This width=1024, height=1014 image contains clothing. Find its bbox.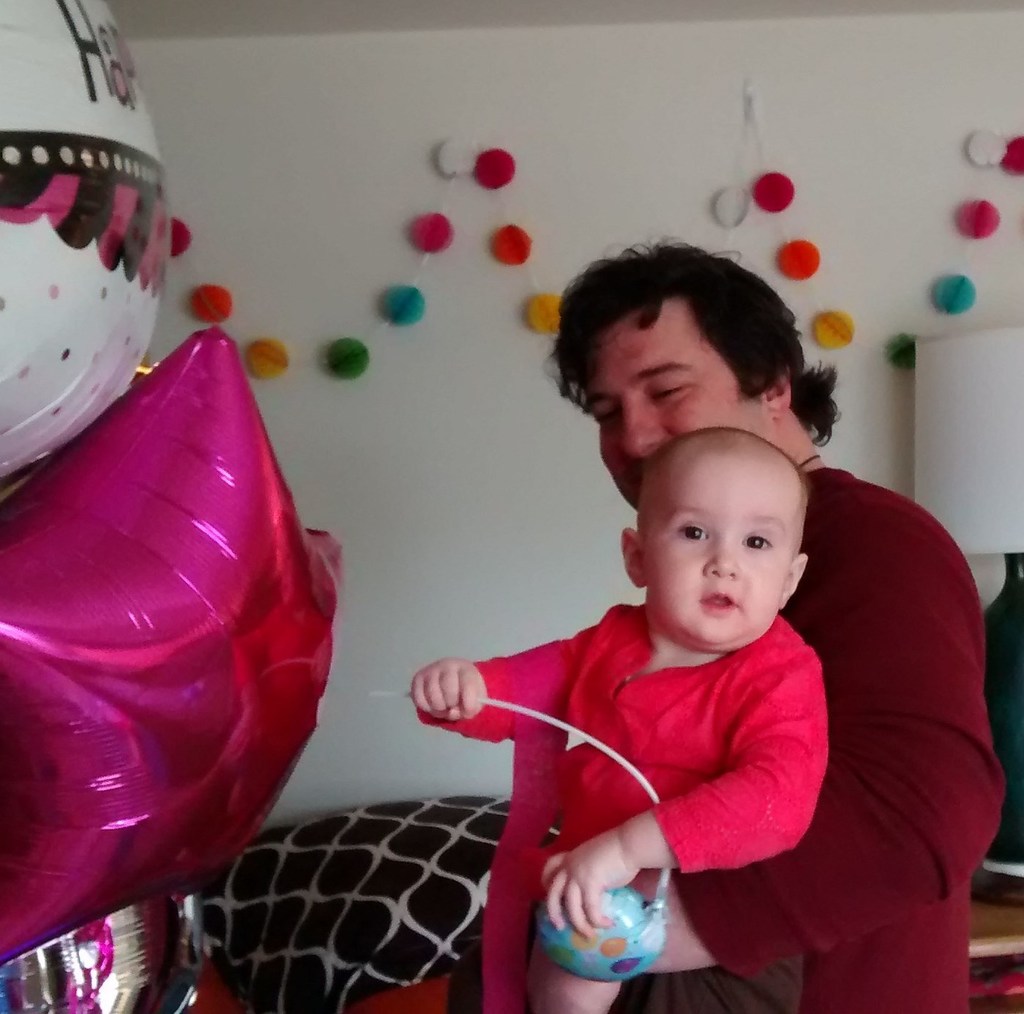
[x1=681, y1=472, x2=998, y2=1013].
